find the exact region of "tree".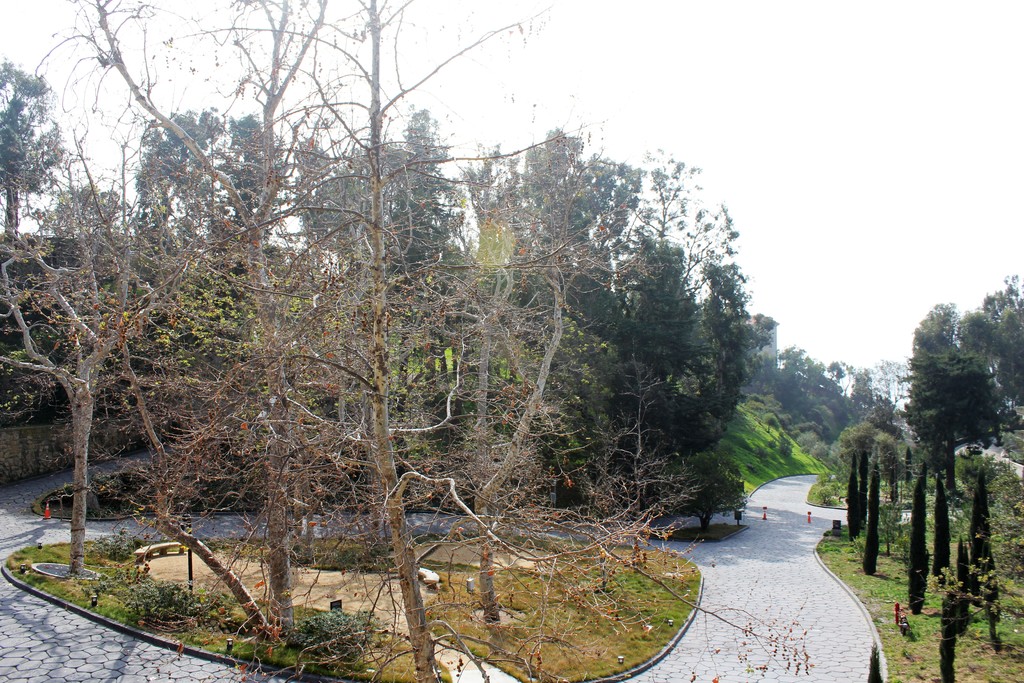
Exact region: [left=845, top=422, right=888, bottom=547].
